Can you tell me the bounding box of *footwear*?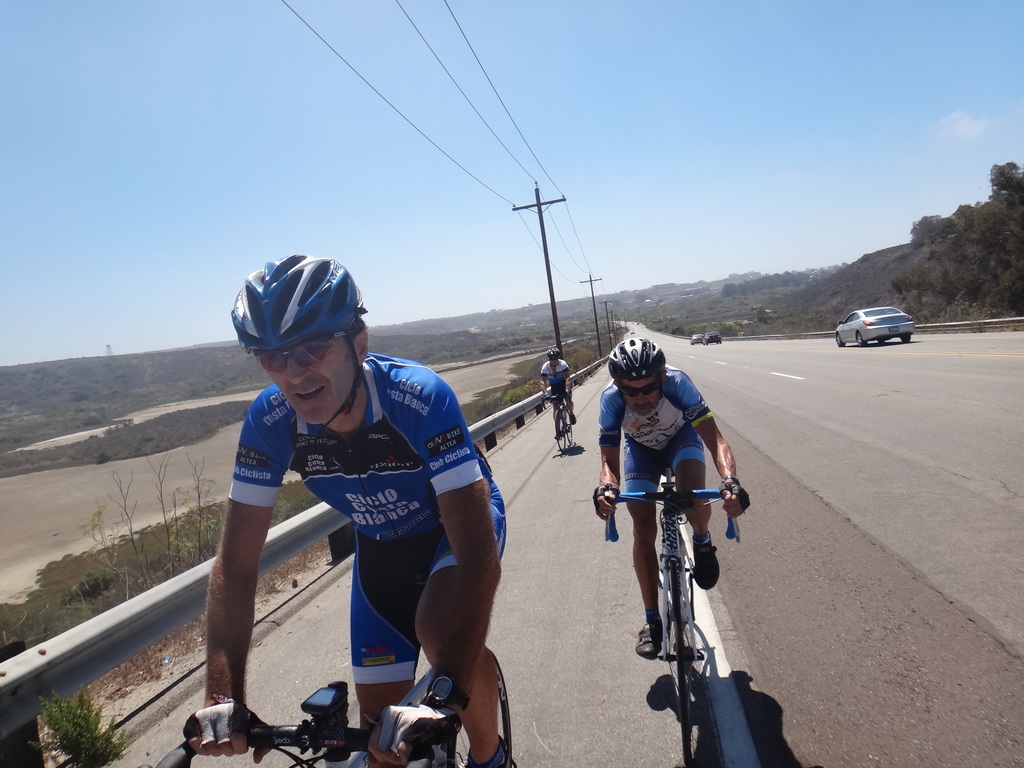
x1=692, y1=532, x2=719, y2=591.
